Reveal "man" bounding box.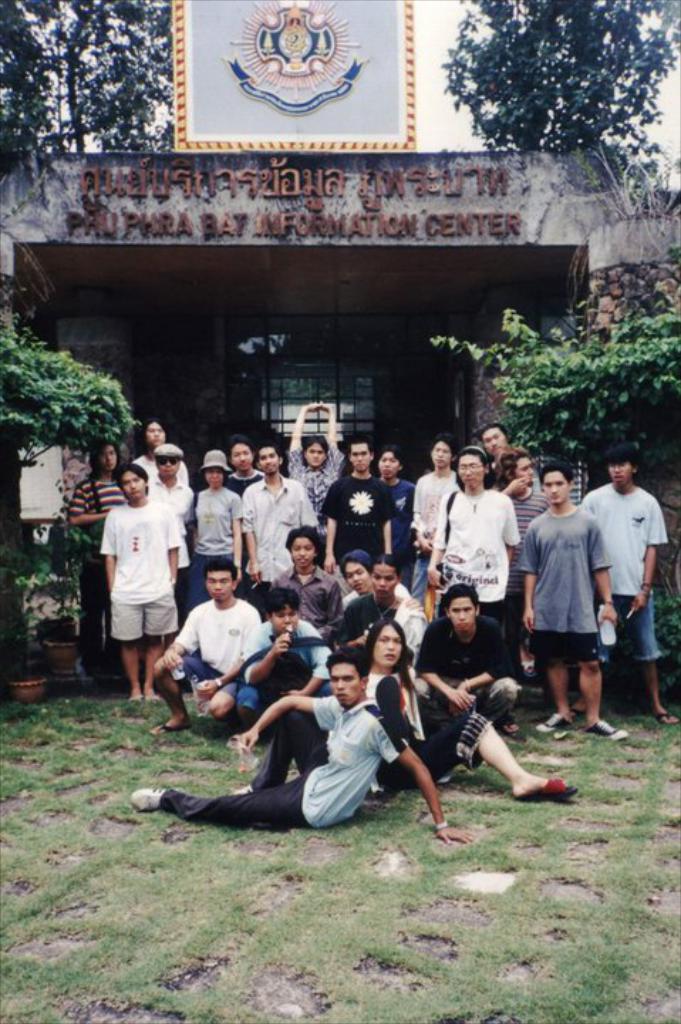
Revealed: (left=88, top=445, right=179, bottom=711).
